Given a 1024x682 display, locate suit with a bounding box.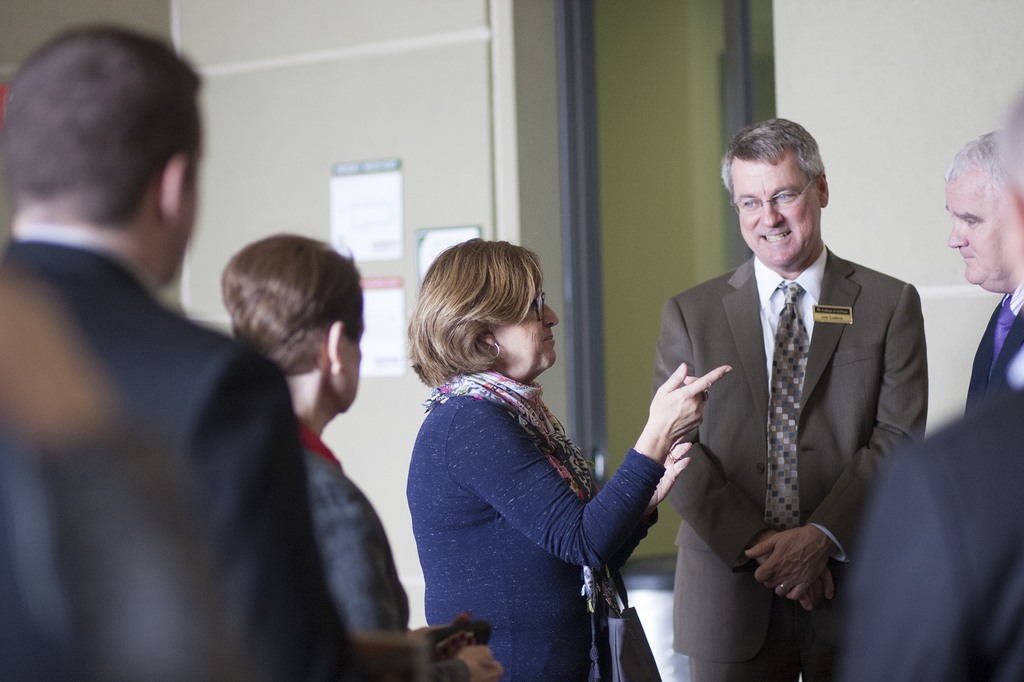
Located: <bbox>0, 221, 374, 681</bbox>.
